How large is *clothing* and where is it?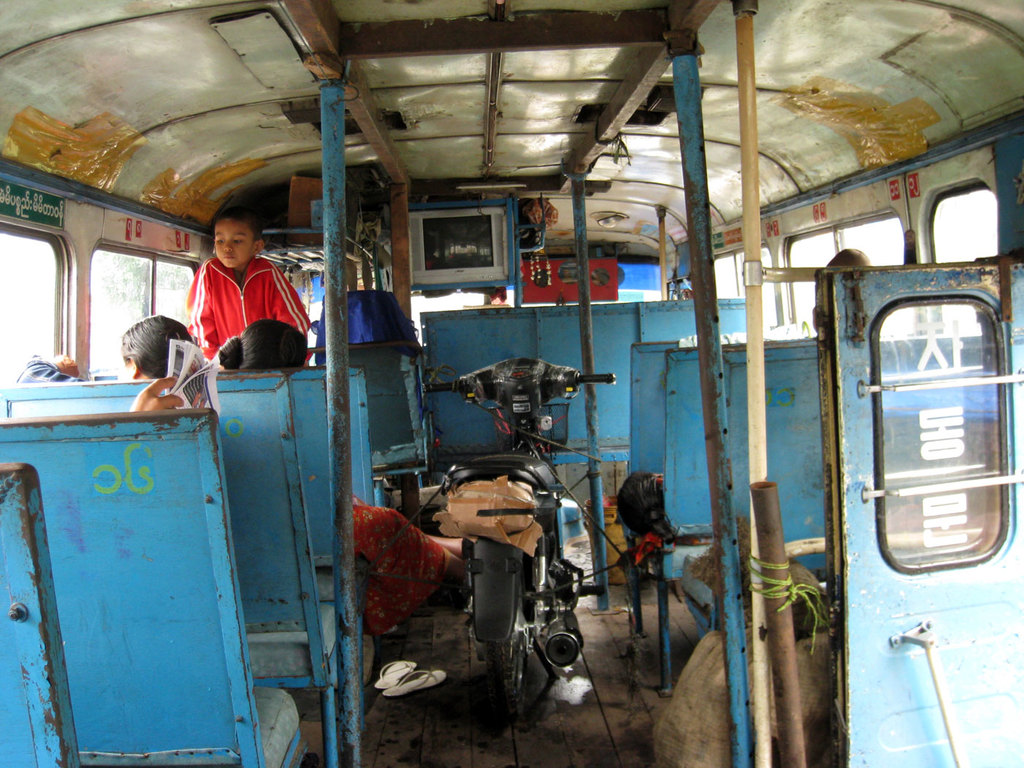
Bounding box: BBox(350, 494, 452, 639).
